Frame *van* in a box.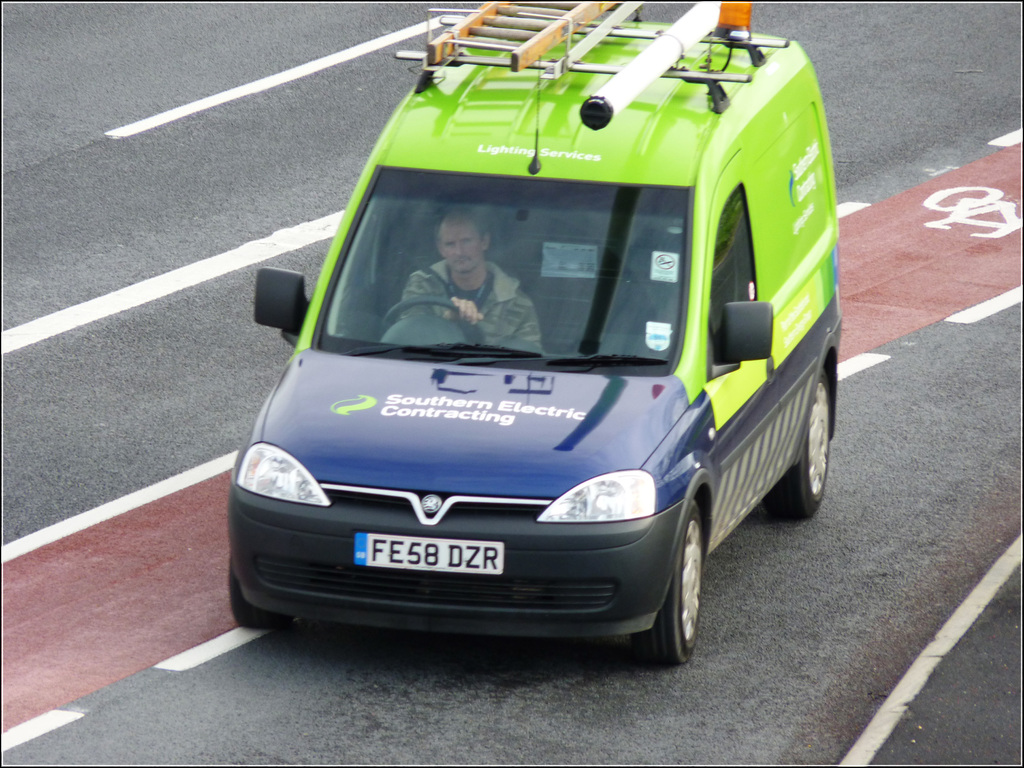
<bbox>208, 19, 842, 680</bbox>.
